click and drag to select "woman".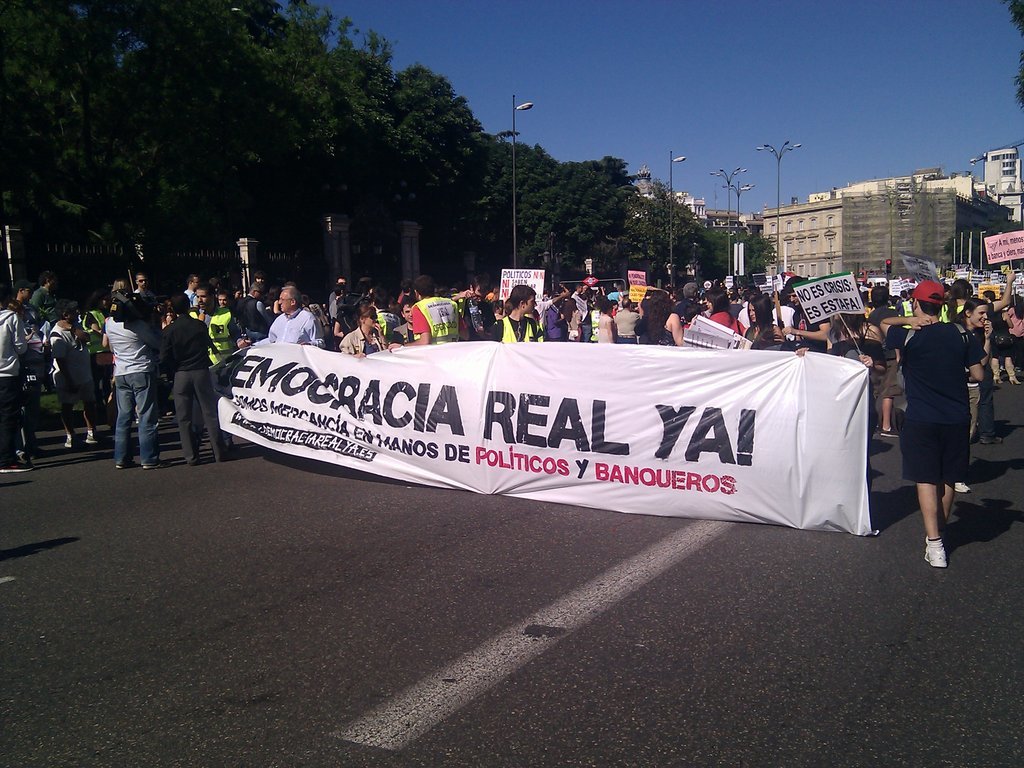
Selection: (left=816, top=303, right=887, bottom=382).
